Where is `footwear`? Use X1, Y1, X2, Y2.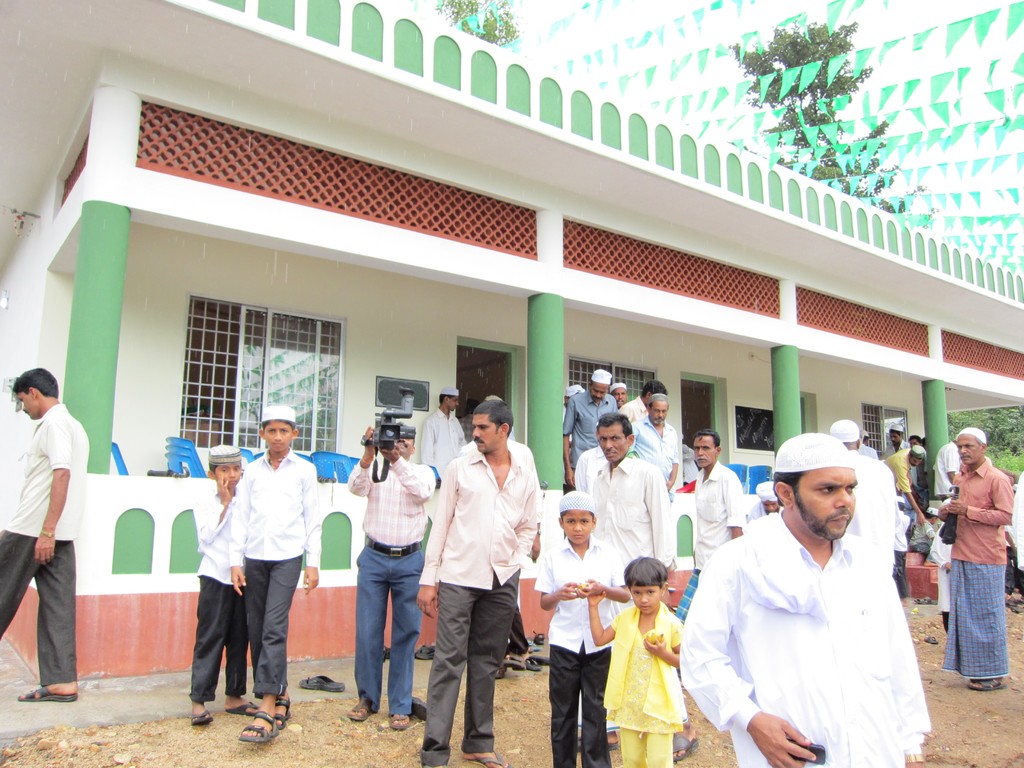
275, 696, 294, 733.
